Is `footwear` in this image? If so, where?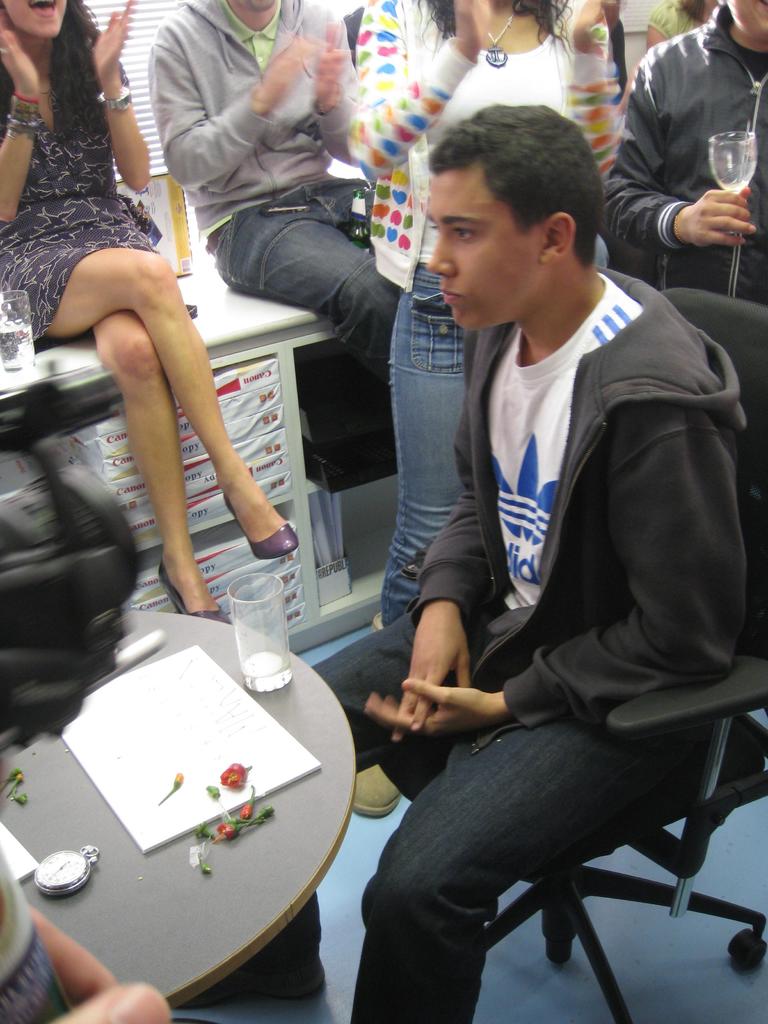
Yes, at region(224, 493, 300, 558).
